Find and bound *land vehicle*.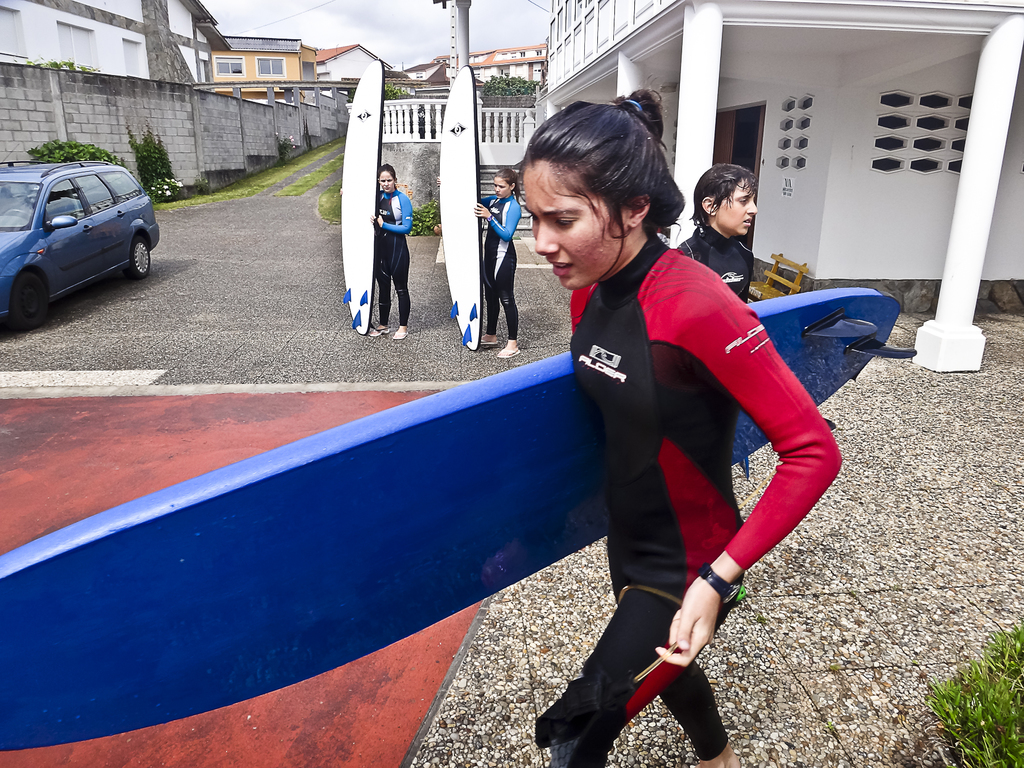
Bound: (left=0, top=159, right=162, bottom=330).
